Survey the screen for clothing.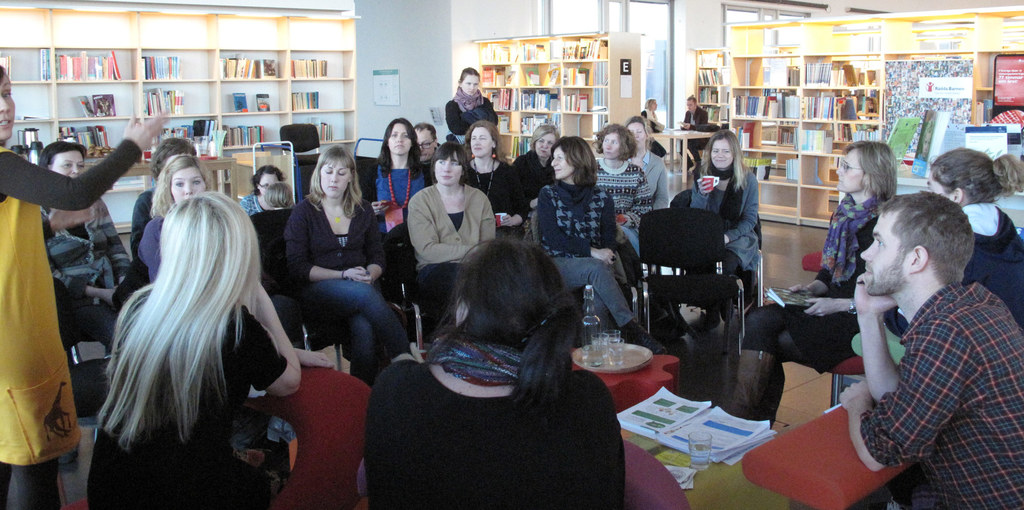
Survey found: 884:201:1023:332.
